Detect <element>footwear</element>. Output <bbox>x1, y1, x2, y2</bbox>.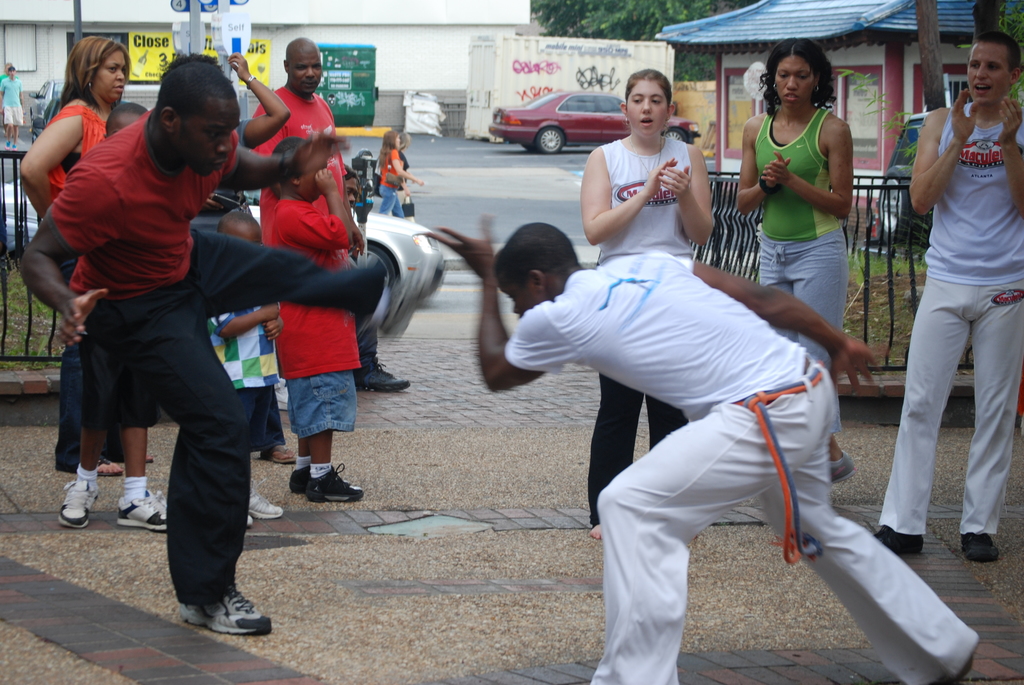
<bbox>299, 457, 370, 505</bbox>.
